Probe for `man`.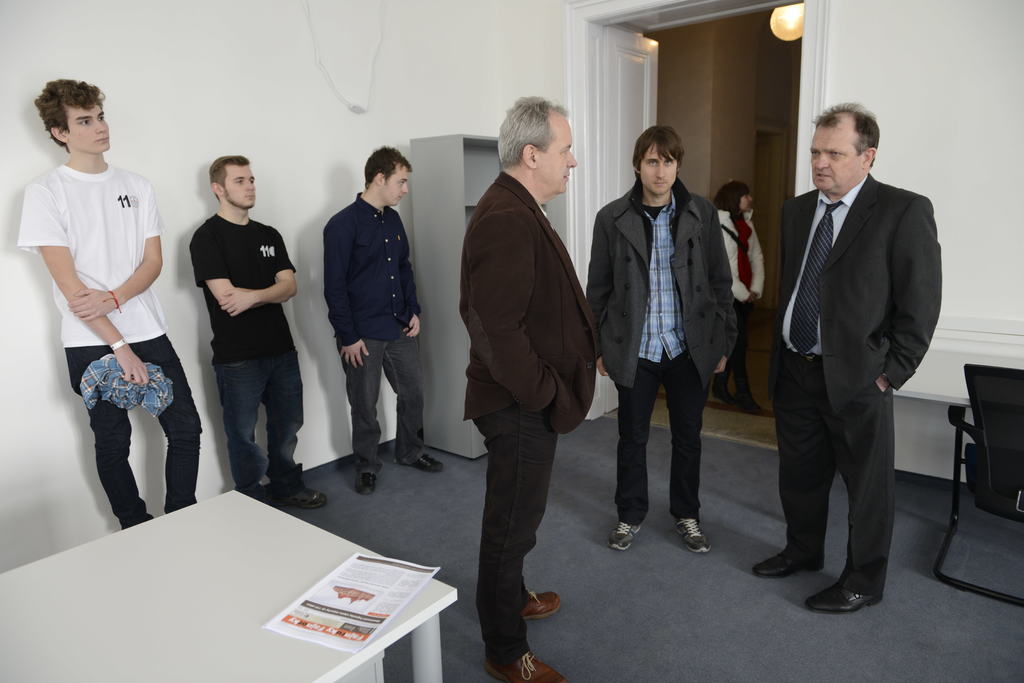
Probe result: [left=323, top=146, right=444, bottom=492].
